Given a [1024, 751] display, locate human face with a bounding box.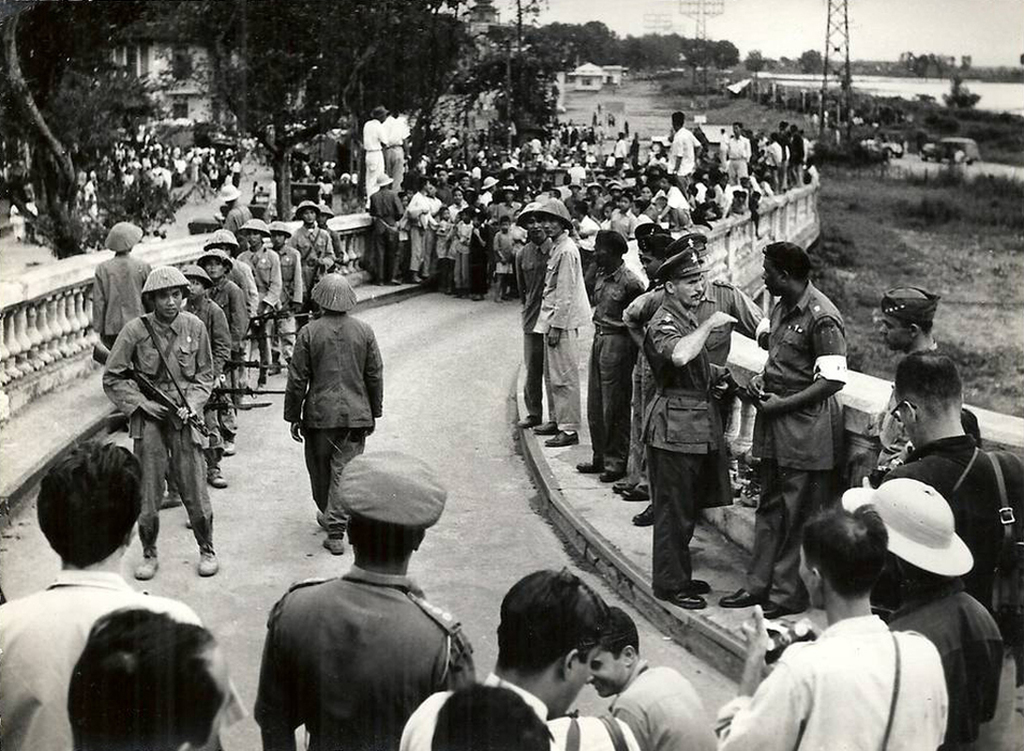
Located: BBox(586, 652, 627, 694).
